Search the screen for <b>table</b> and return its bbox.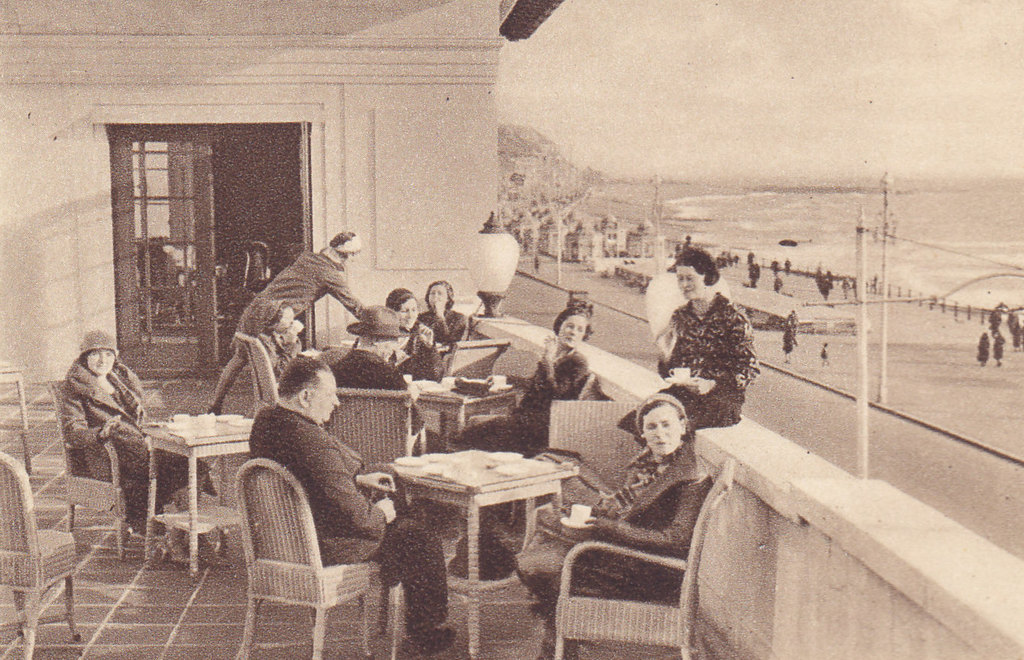
Found: {"left": 140, "top": 409, "right": 254, "bottom": 572}.
